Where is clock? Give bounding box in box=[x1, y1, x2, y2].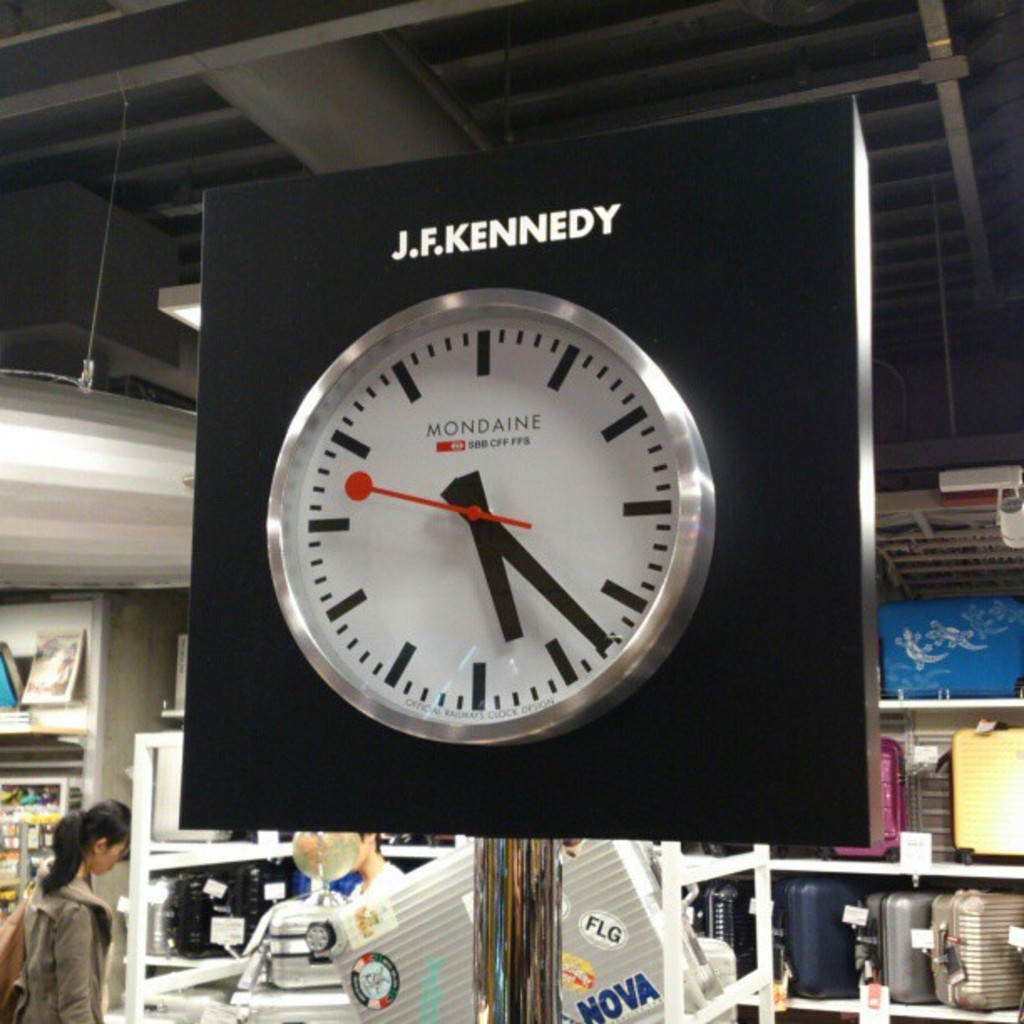
box=[236, 294, 738, 786].
